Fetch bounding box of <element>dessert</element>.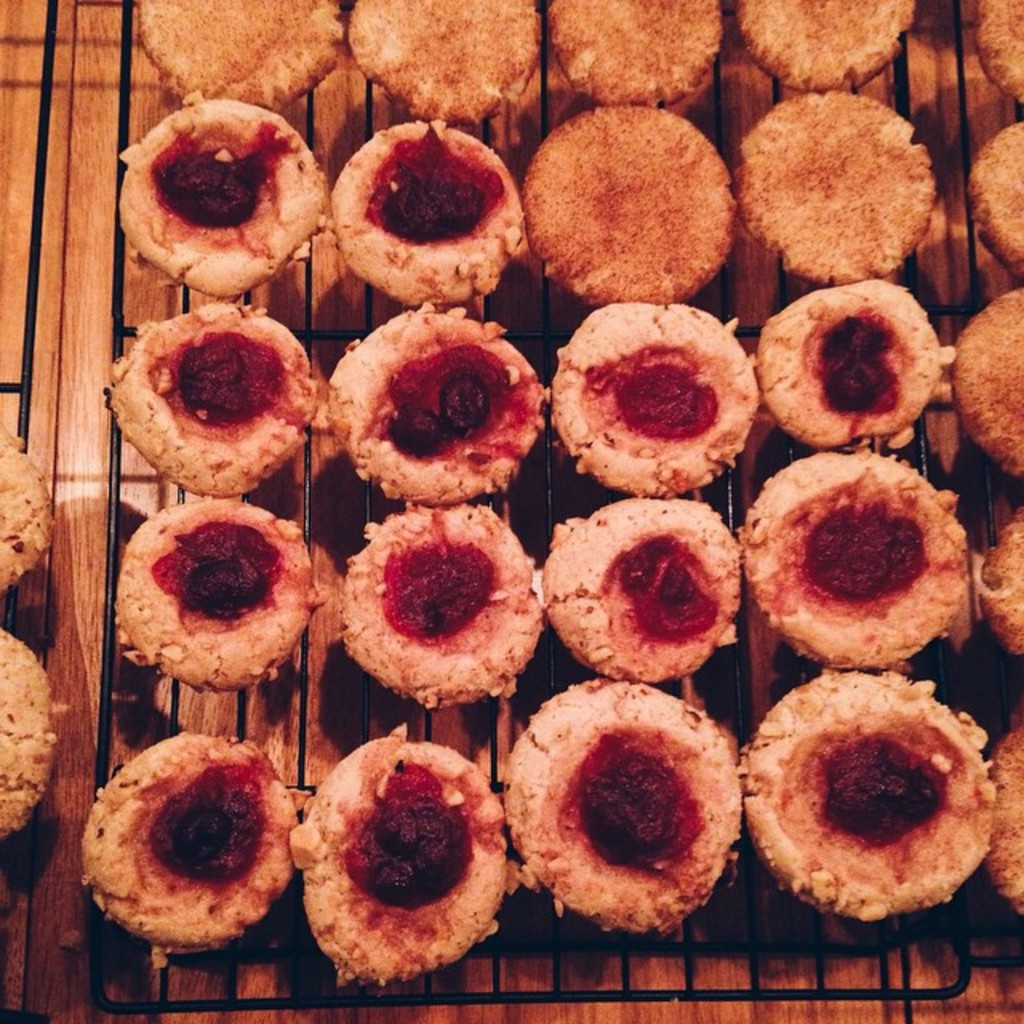
Bbox: [739, 669, 995, 923].
